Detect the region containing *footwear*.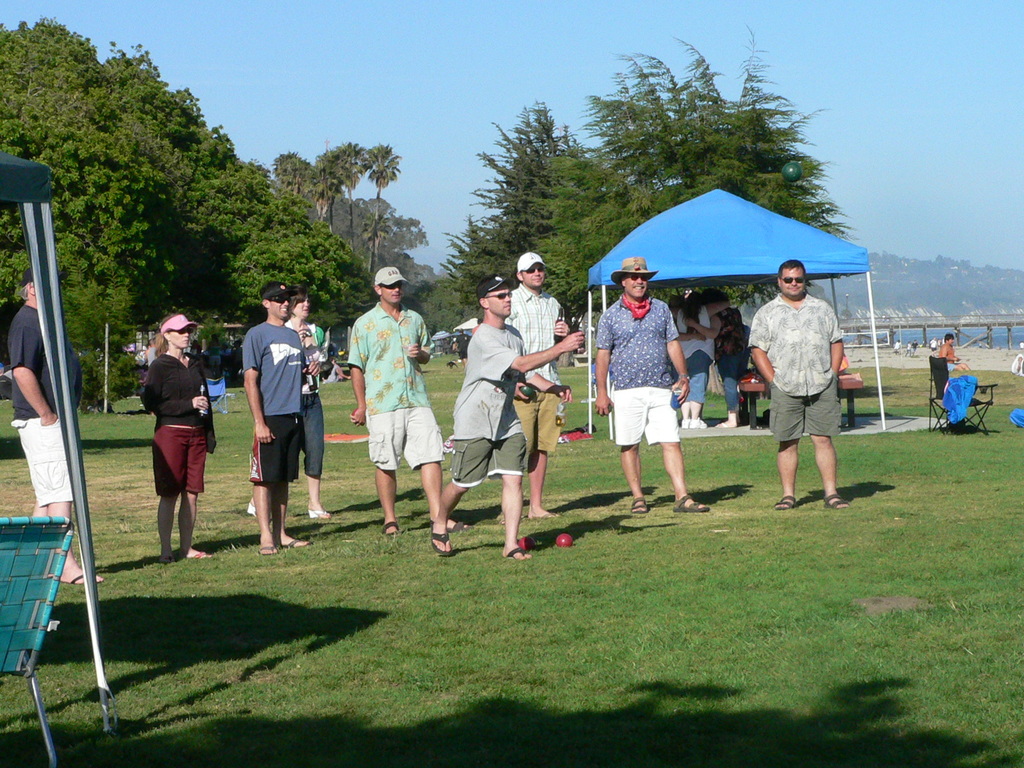
select_region(673, 492, 711, 514).
